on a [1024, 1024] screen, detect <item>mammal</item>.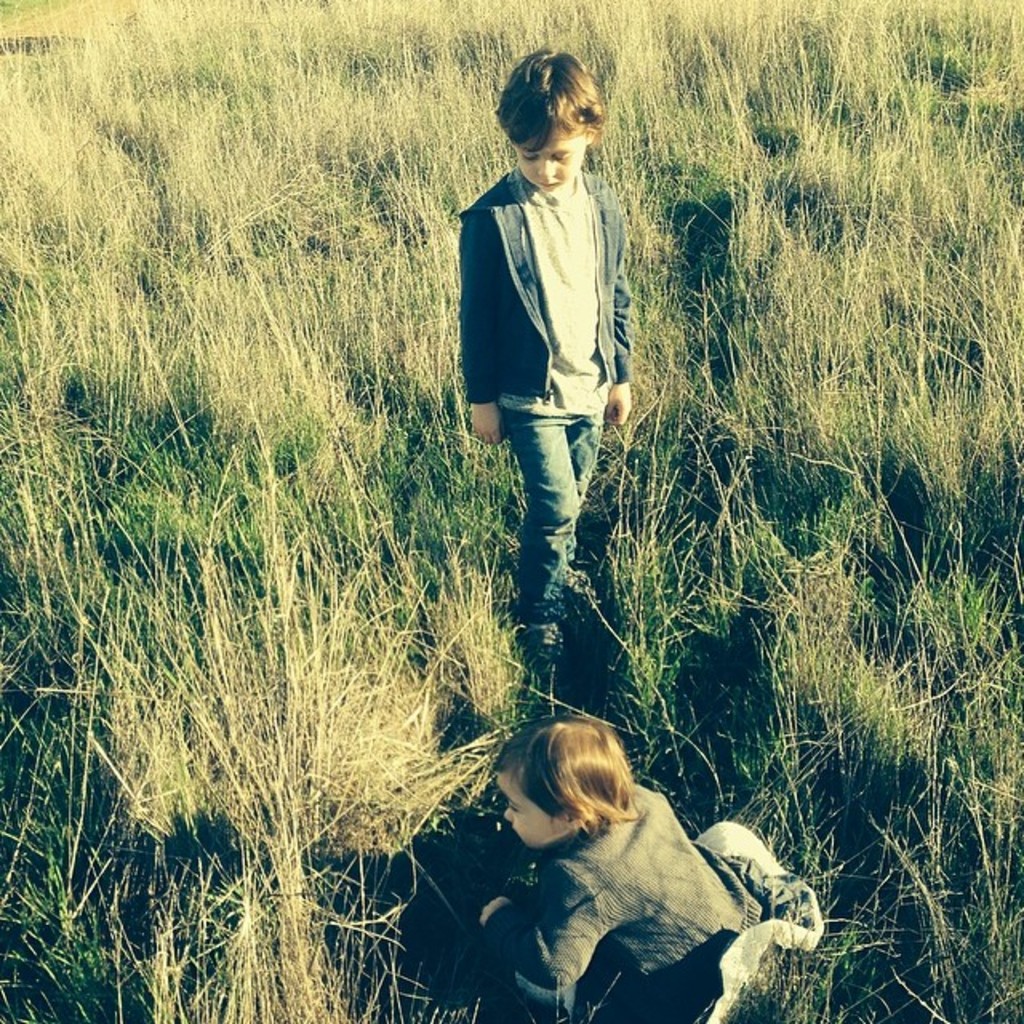
Rect(422, 715, 806, 984).
